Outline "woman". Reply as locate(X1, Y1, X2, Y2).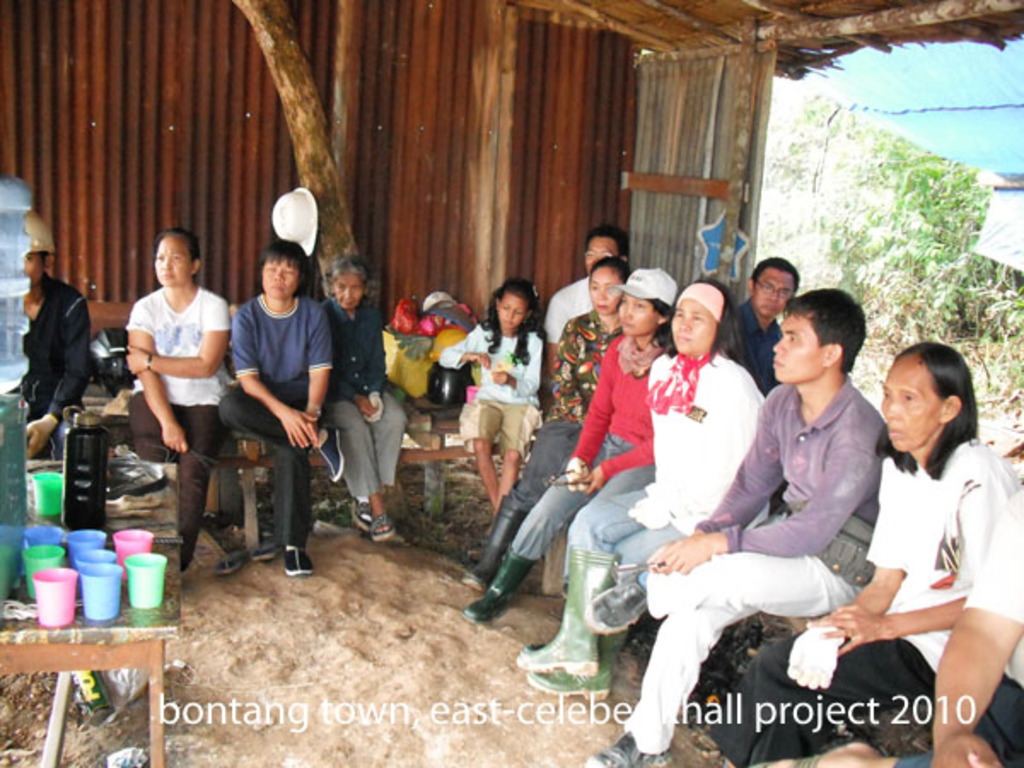
locate(459, 266, 679, 654).
